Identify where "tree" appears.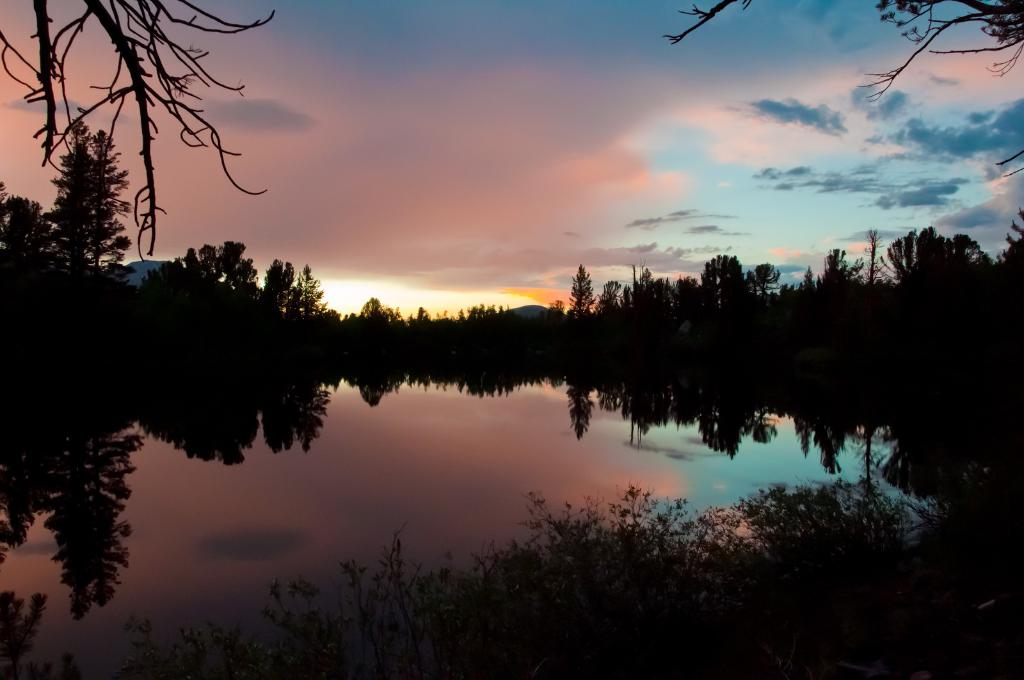
Appears at {"x1": 744, "y1": 261, "x2": 774, "y2": 341}.
